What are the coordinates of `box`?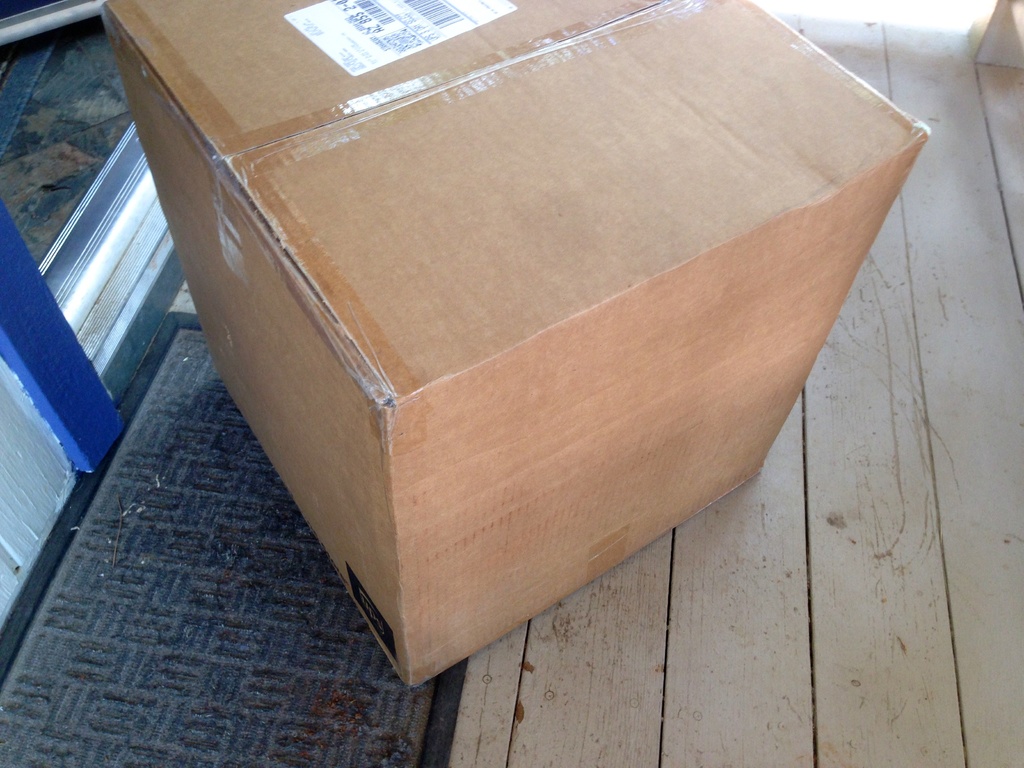
(117,13,913,666).
